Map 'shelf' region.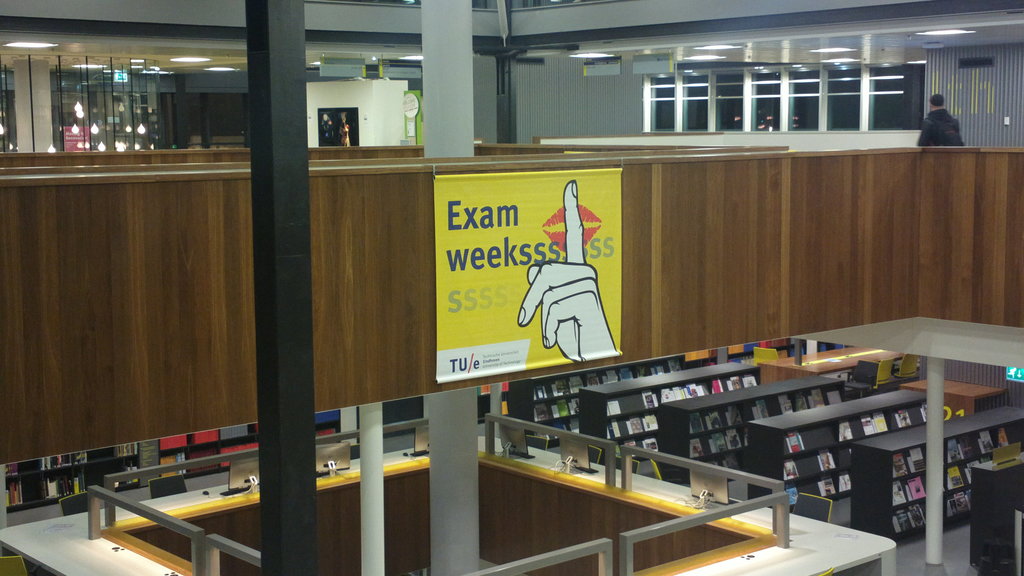
Mapped to (847,396,1023,566).
